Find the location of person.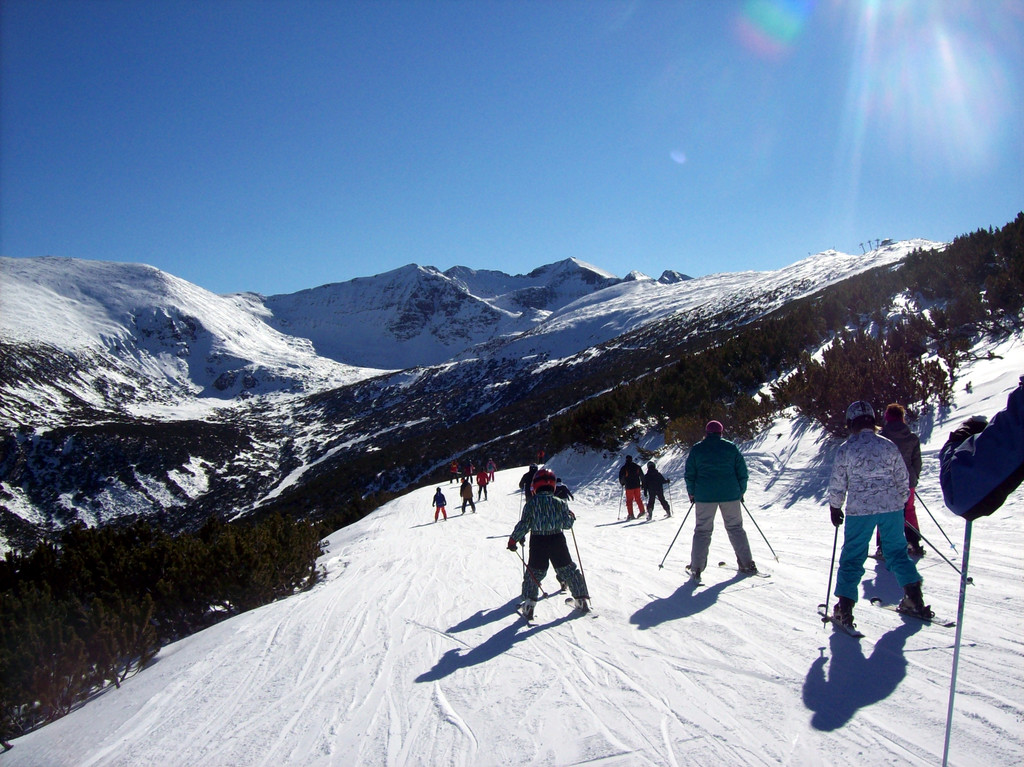
Location: 458 478 481 515.
